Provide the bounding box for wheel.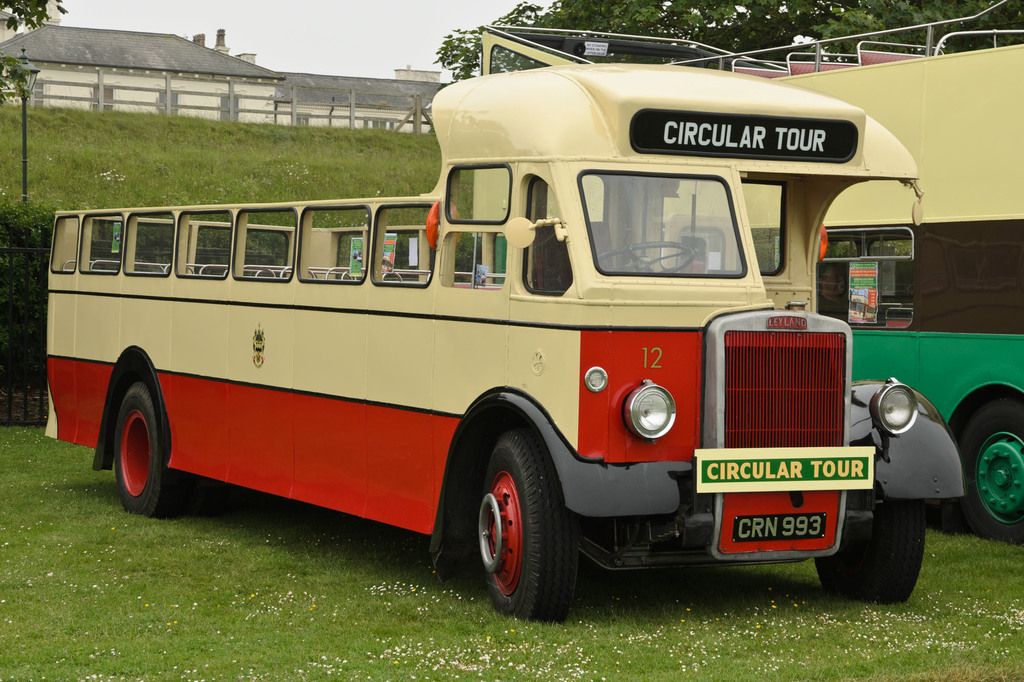
[463,440,582,616].
